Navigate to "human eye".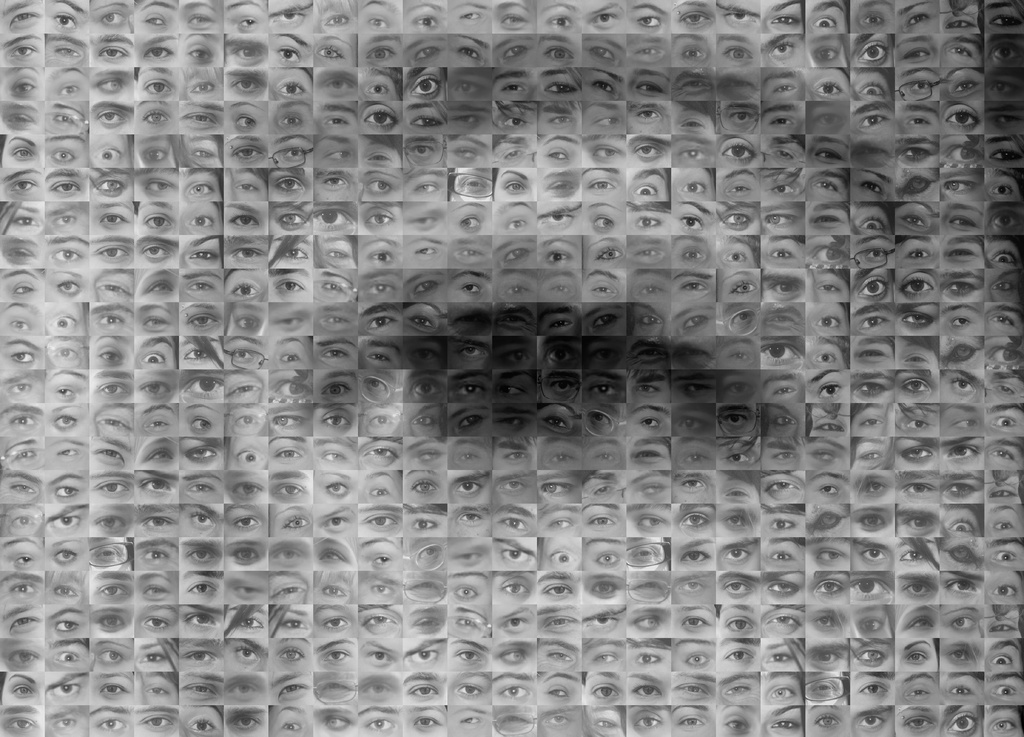
Navigation target: rect(950, 78, 977, 94).
